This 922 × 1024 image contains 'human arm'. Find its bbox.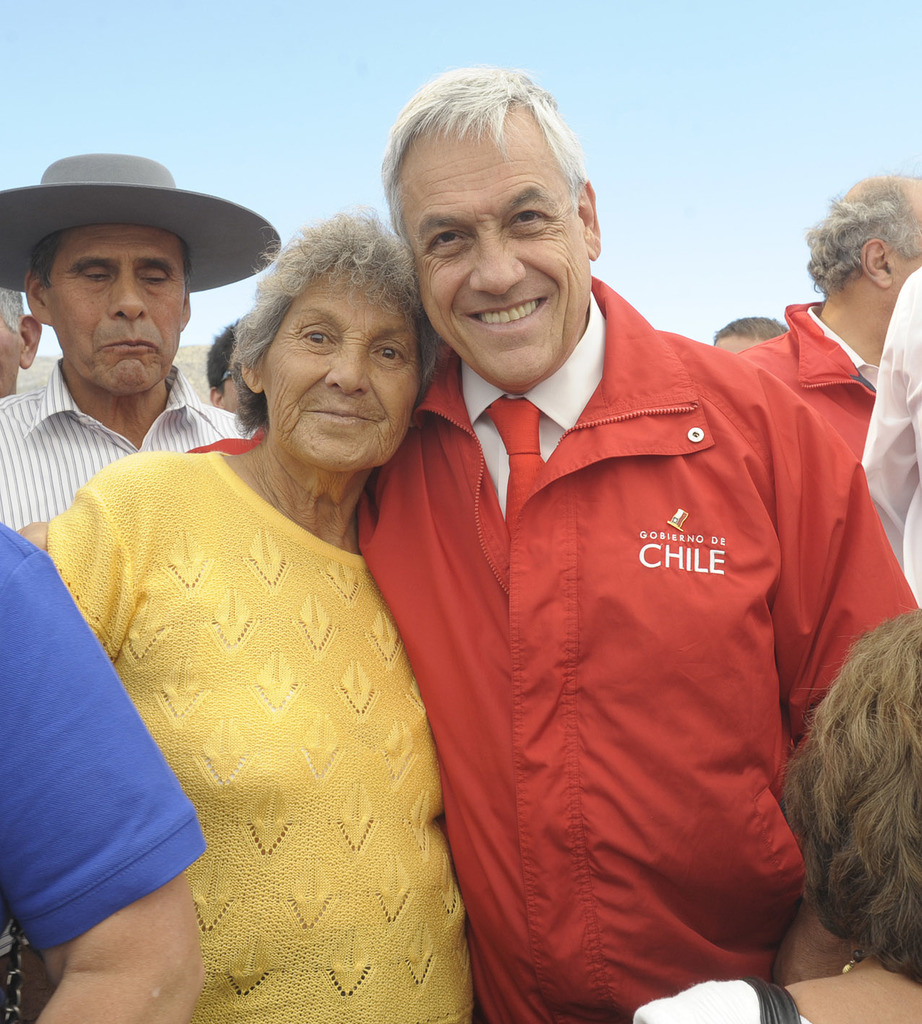
x1=777, y1=379, x2=912, y2=761.
